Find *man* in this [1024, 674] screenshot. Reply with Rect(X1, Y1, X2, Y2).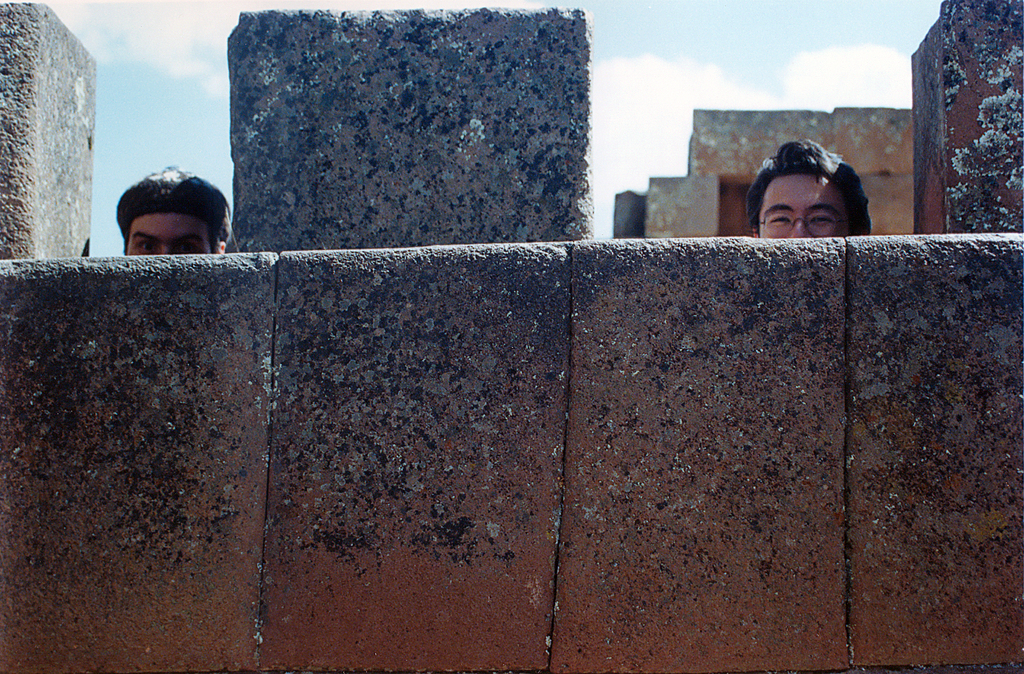
Rect(115, 162, 227, 260).
